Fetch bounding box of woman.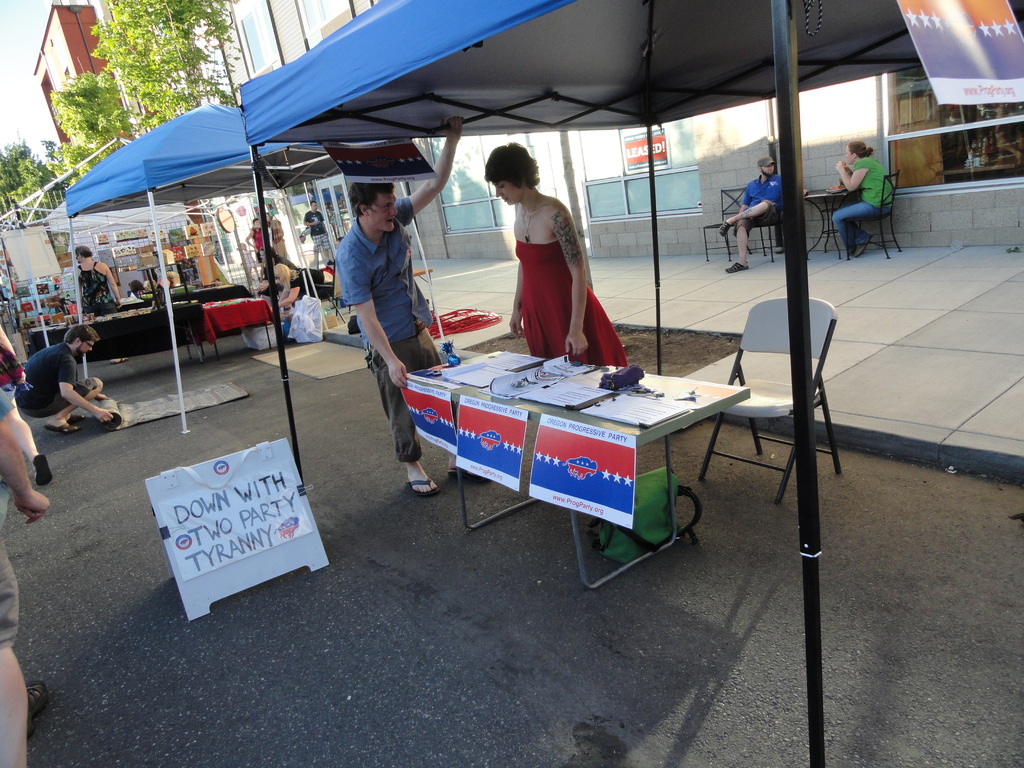
Bbox: pyautogui.locateOnScreen(476, 138, 627, 376).
